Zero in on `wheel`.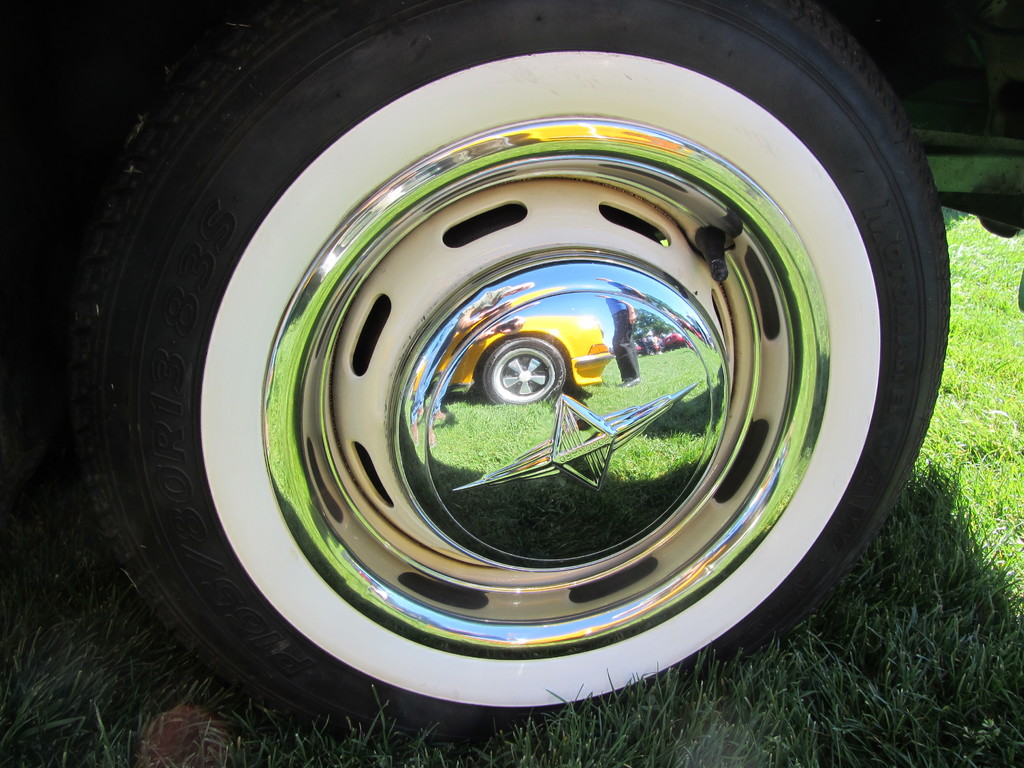
Zeroed in: [x1=0, y1=0, x2=958, y2=764].
